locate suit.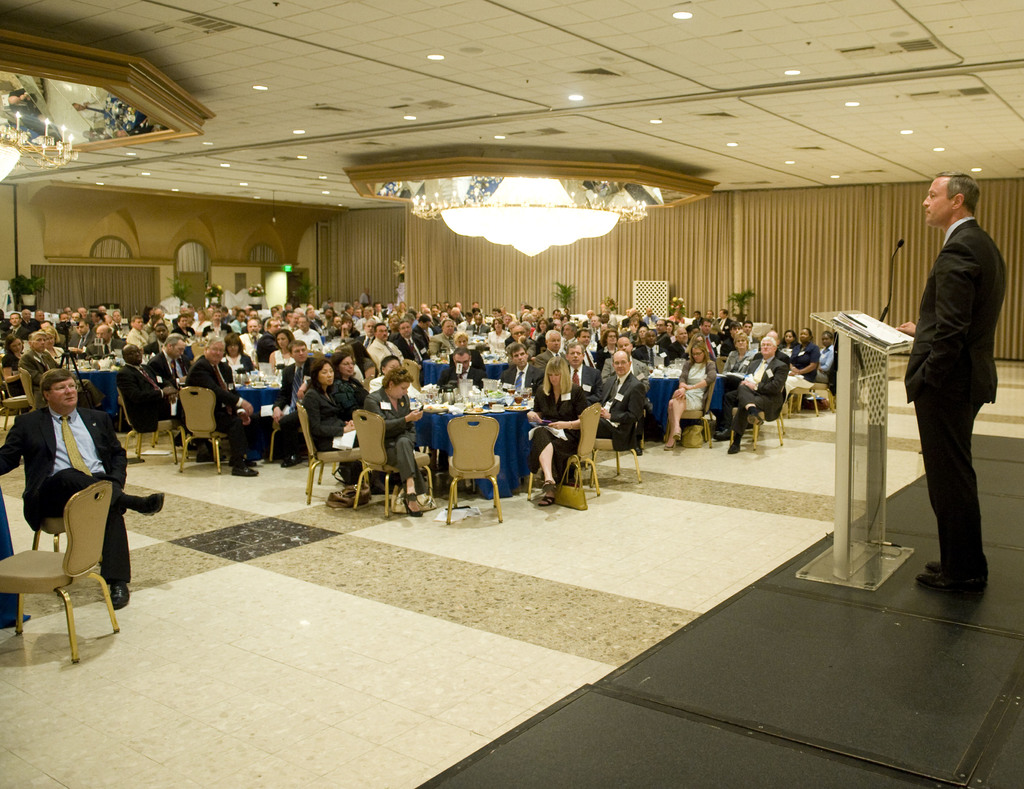
Bounding box: pyautogui.locateOnScreen(725, 347, 786, 430).
